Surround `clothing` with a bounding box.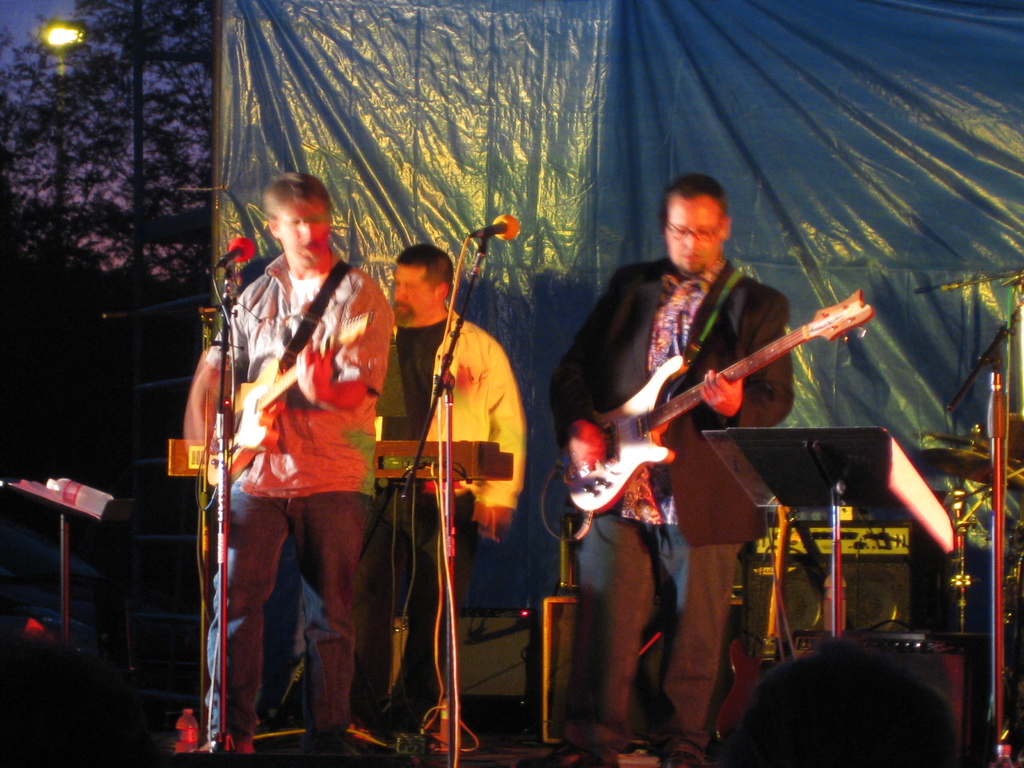
(207,237,401,755).
